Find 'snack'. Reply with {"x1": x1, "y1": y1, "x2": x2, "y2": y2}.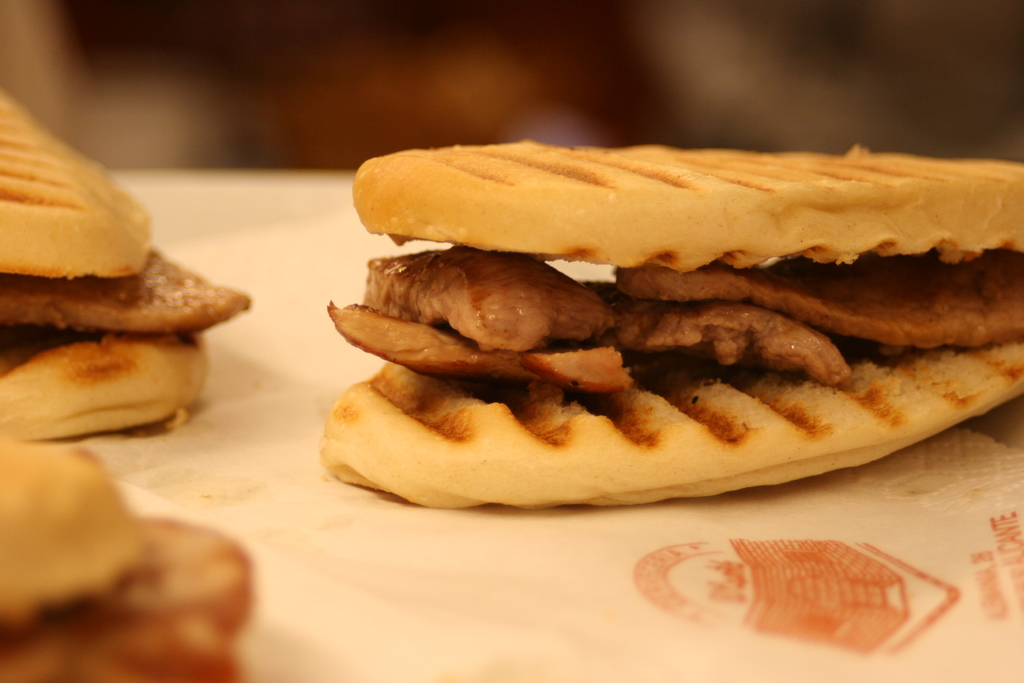
{"x1": 0, "y1": 145, "x2": 244, "y2": 423}.
